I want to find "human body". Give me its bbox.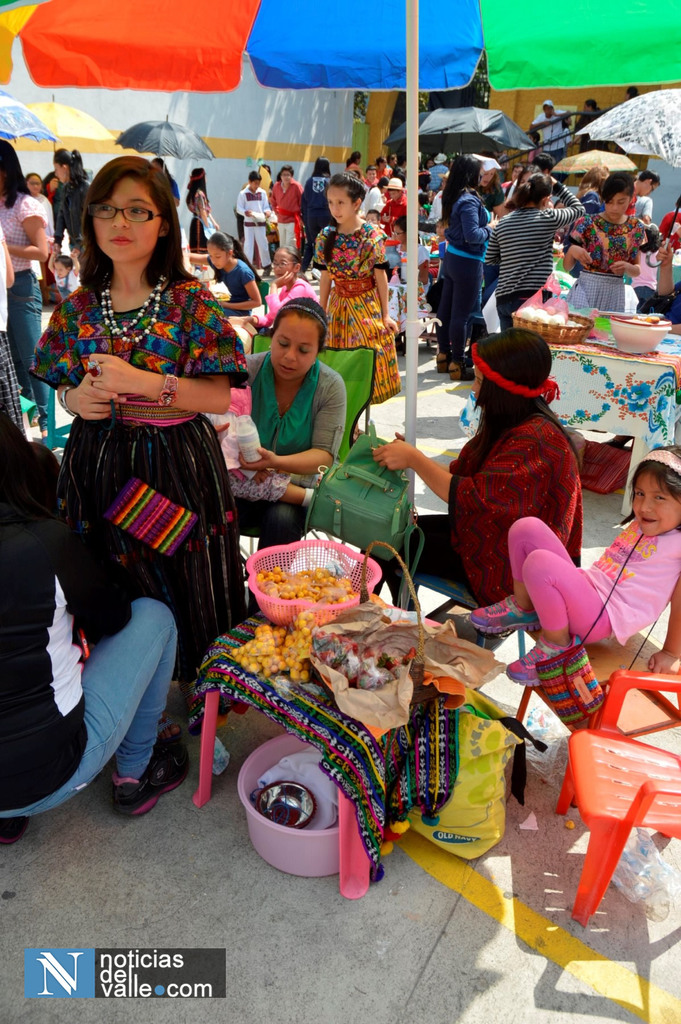
locate(433, 151, 503, 381).
